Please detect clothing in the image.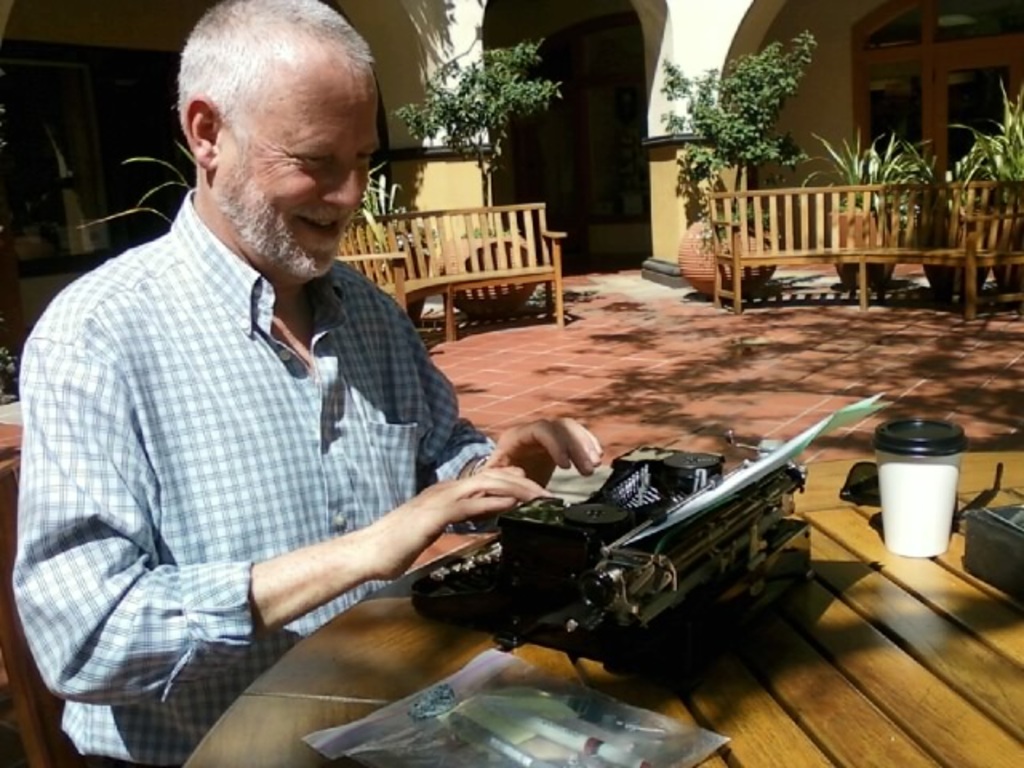
[x1=22, y1=136, x2=490, y2=730].
